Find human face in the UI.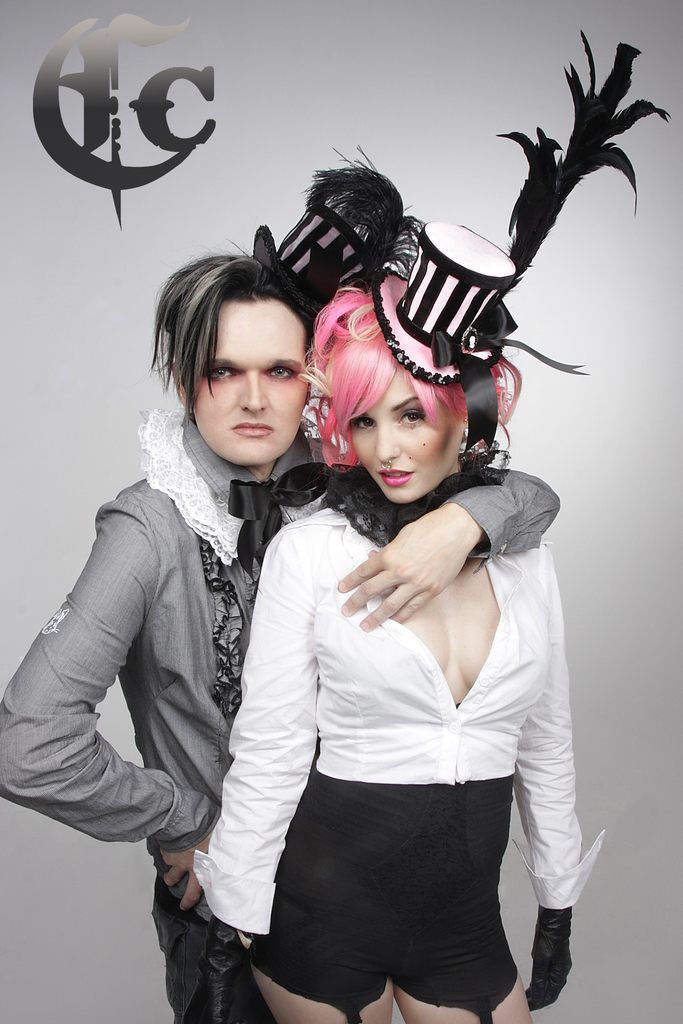
UI element at [352,356,479,497].
